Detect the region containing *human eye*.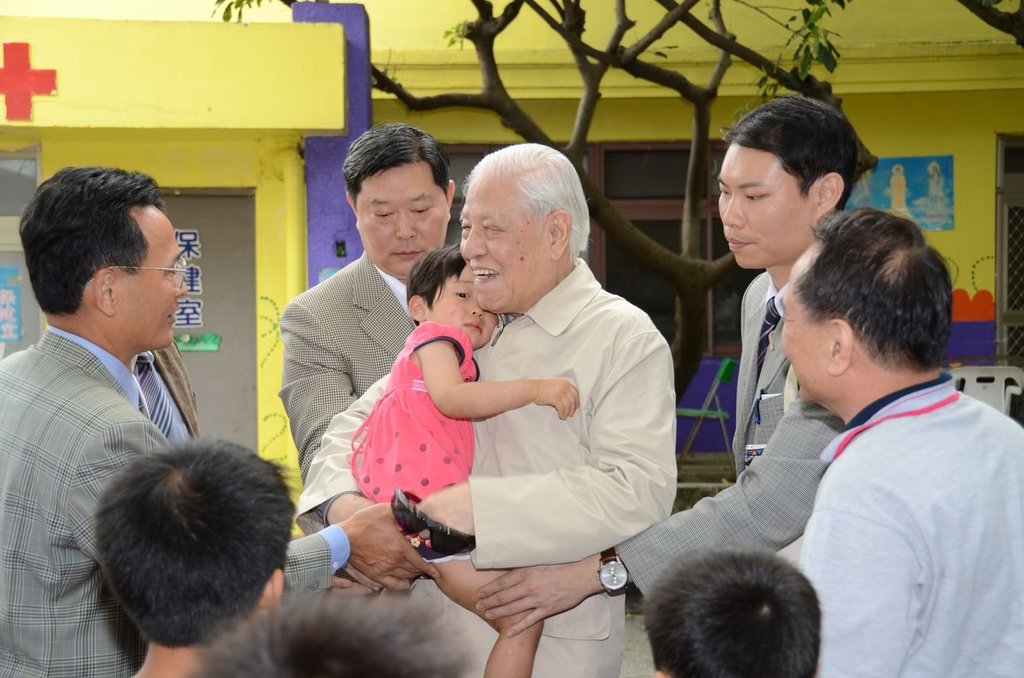
detection(409, 203, 430, 218).
